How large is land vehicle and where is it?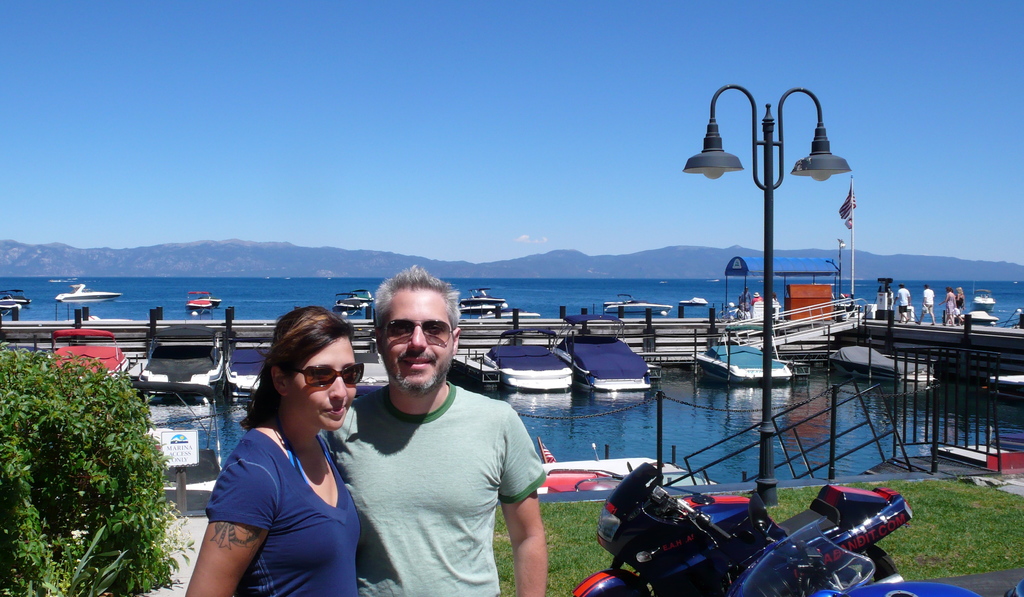
Bounding box: (571,461,913,595).
